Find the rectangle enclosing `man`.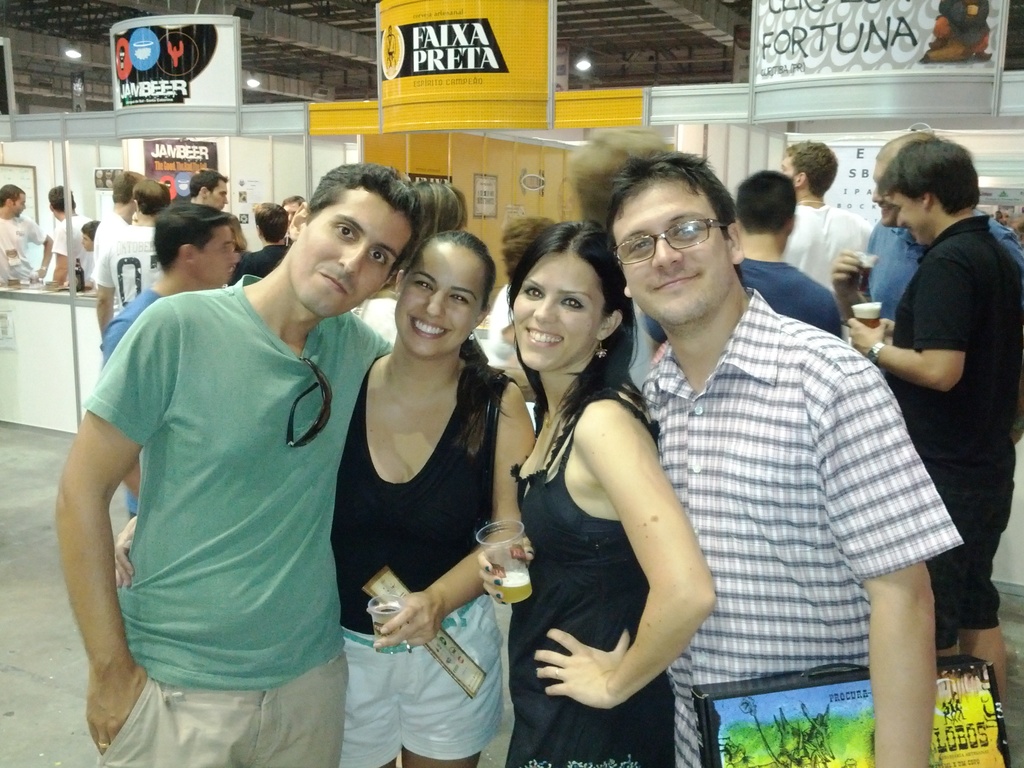
bbox=[186, 170, 228, 207].
